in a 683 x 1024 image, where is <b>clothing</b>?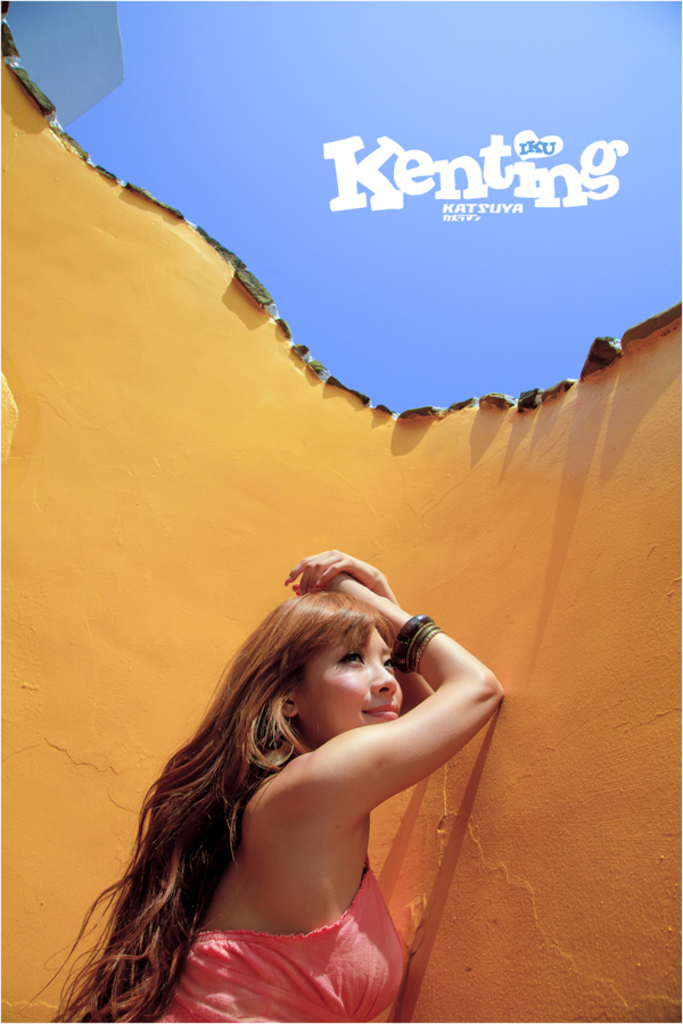
detection(153, 844, 418, 1023).
